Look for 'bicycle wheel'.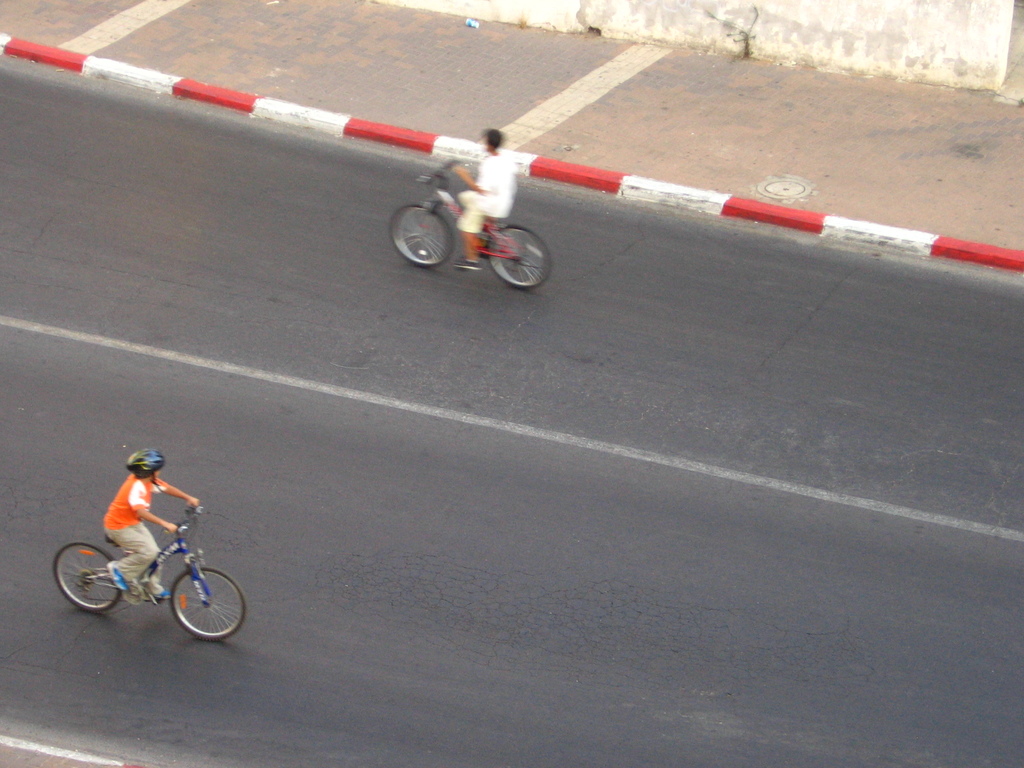
Found: {"left": 169, "top": 563, "right": 244, "bottom": 640}.
